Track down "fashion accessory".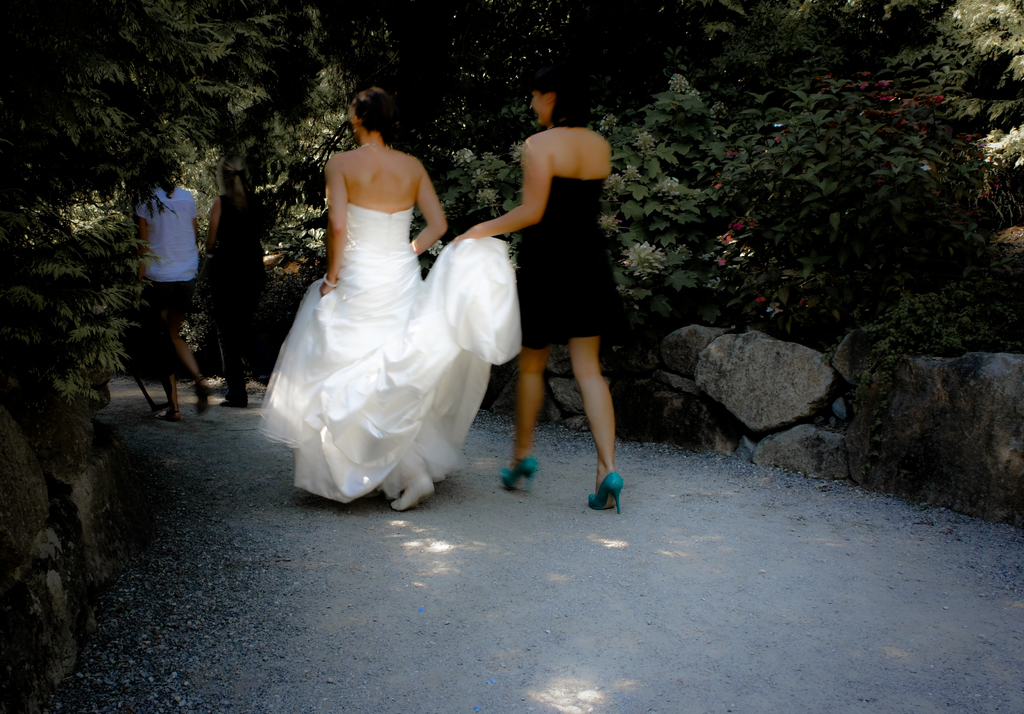
Tracked to 320/269/338/290.
